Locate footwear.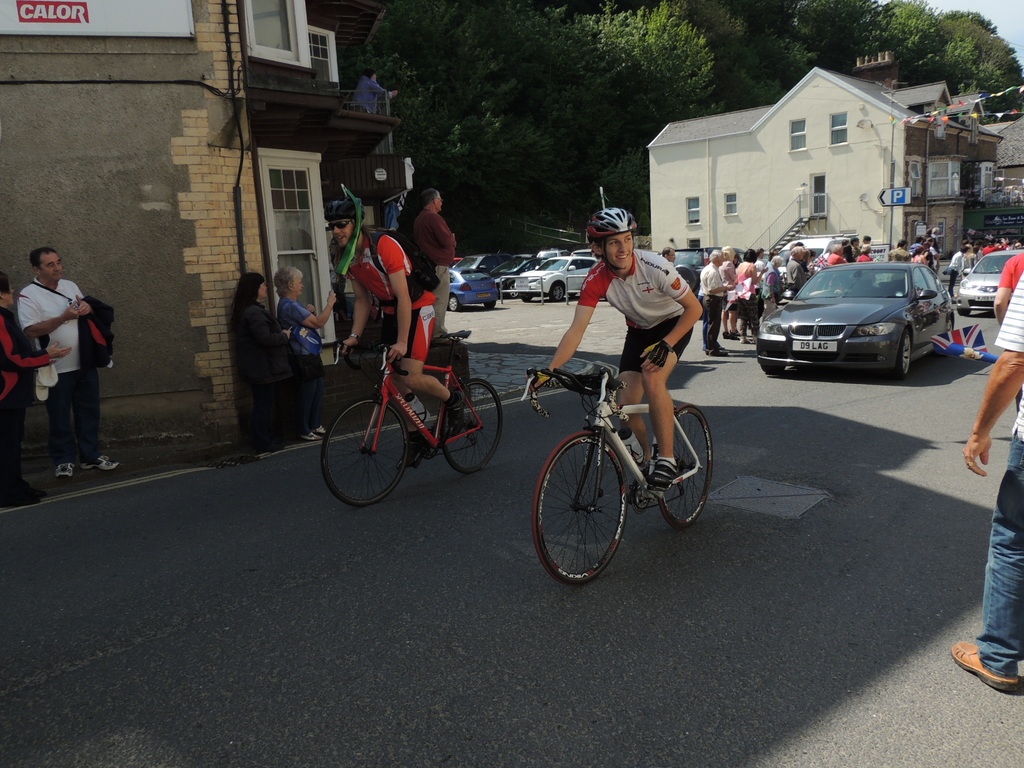
Bounding box: [3, 479, 44, 504].
